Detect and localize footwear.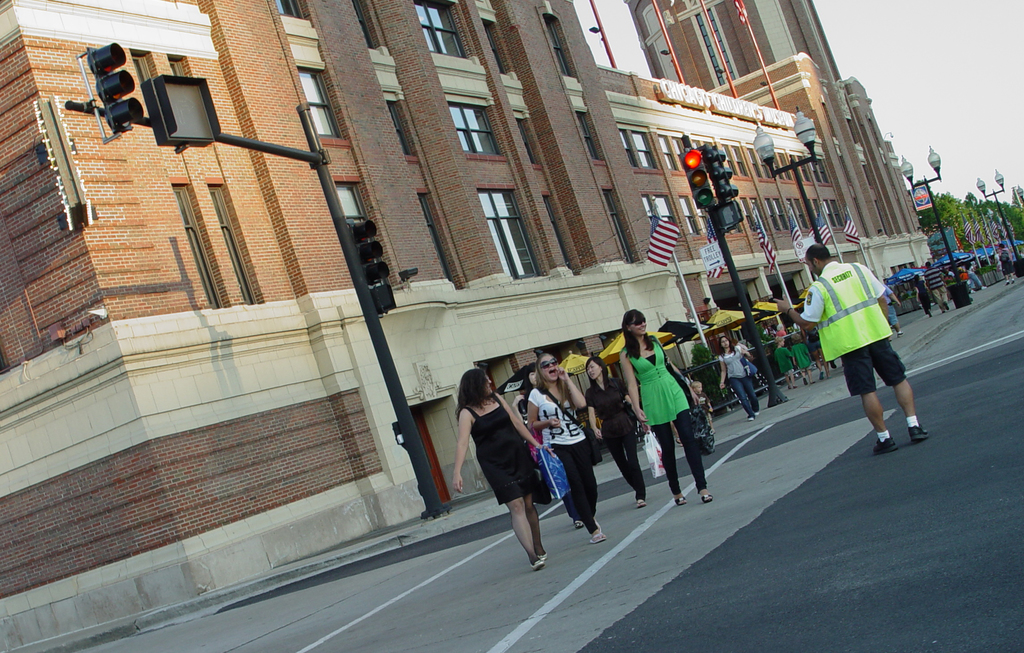
Localized at (698, 490, 713, 504).
